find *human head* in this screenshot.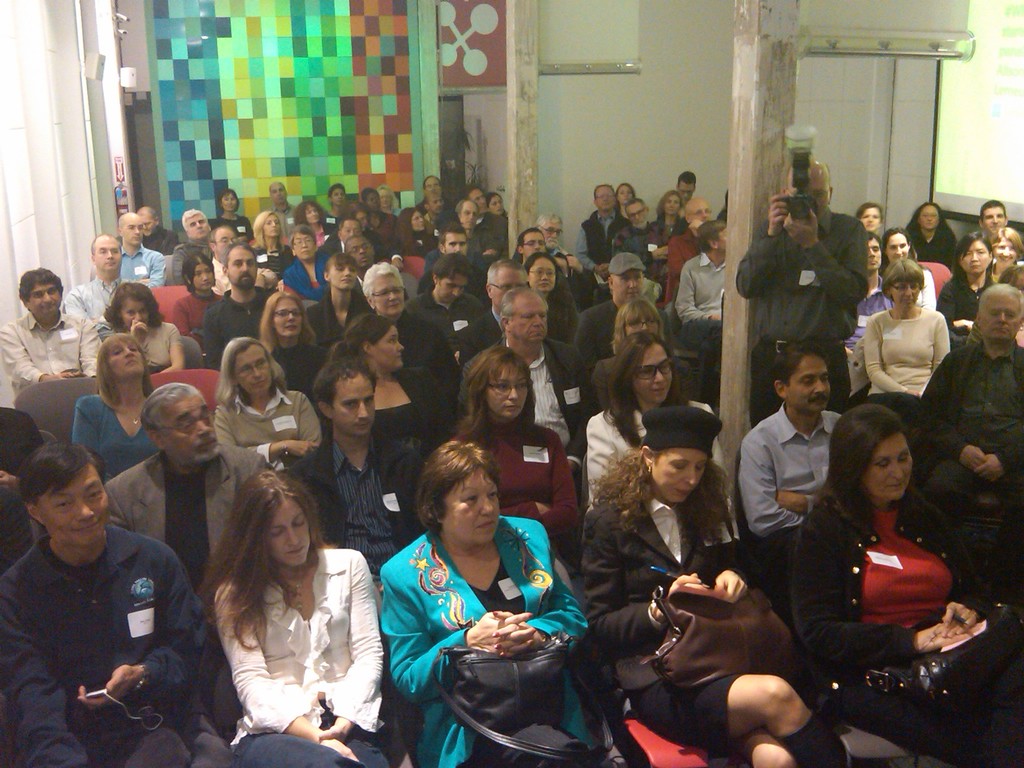
The bounding box for *human head* is (x1=118, y1=211, x2=146, y2=246).
